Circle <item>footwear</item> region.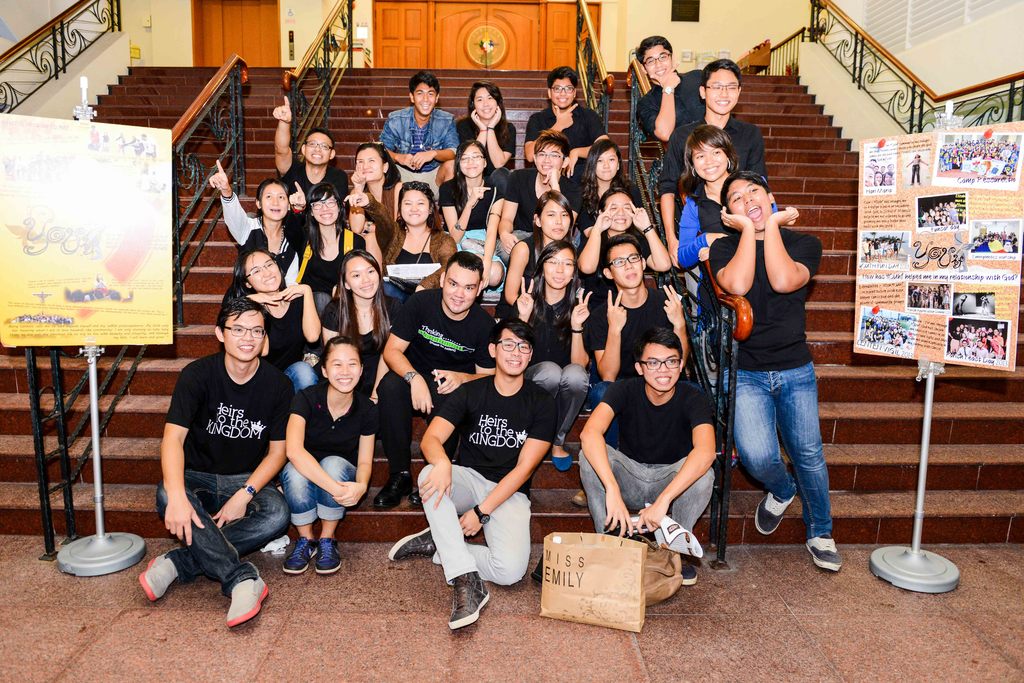
Region: (x1=679, y1=563, x2=698, y2=586).
